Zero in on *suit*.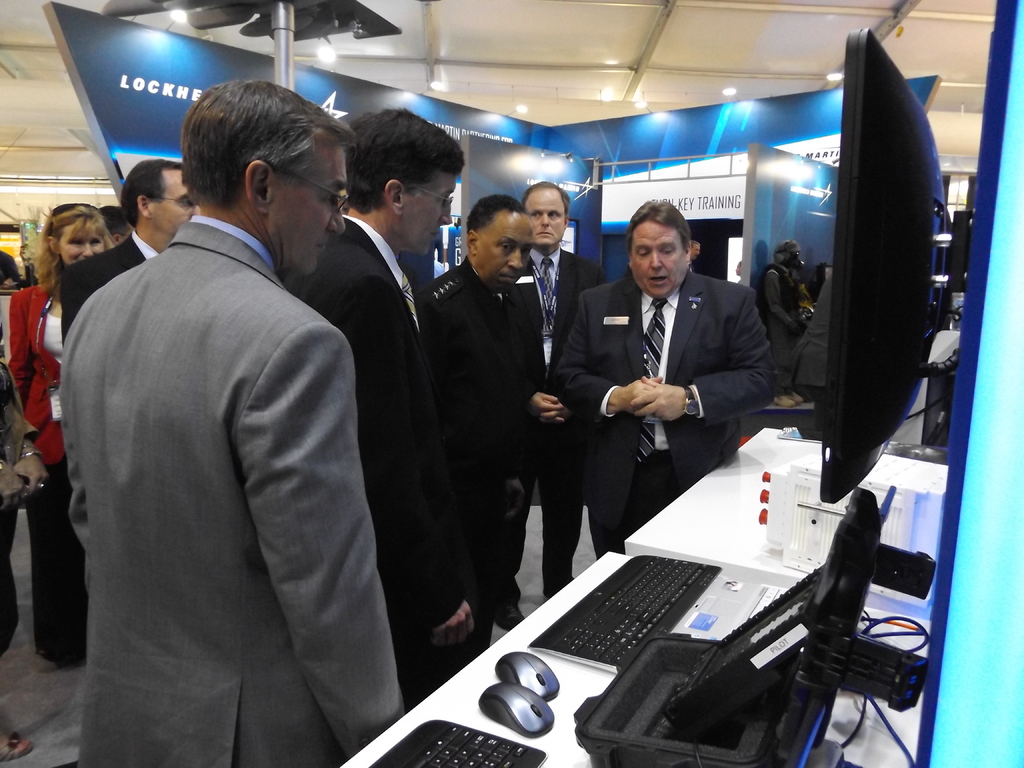
Zeroed in: [51, 79, 393, 755].
